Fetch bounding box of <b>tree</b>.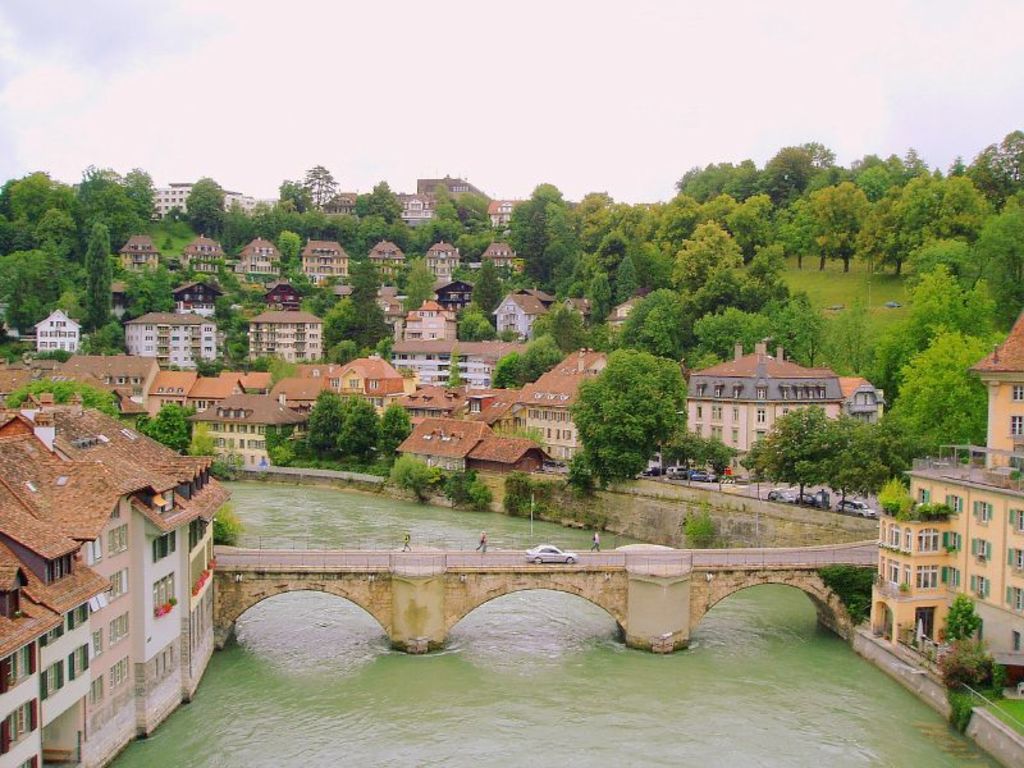
Bbox: region(355, 183, 402, 233).
